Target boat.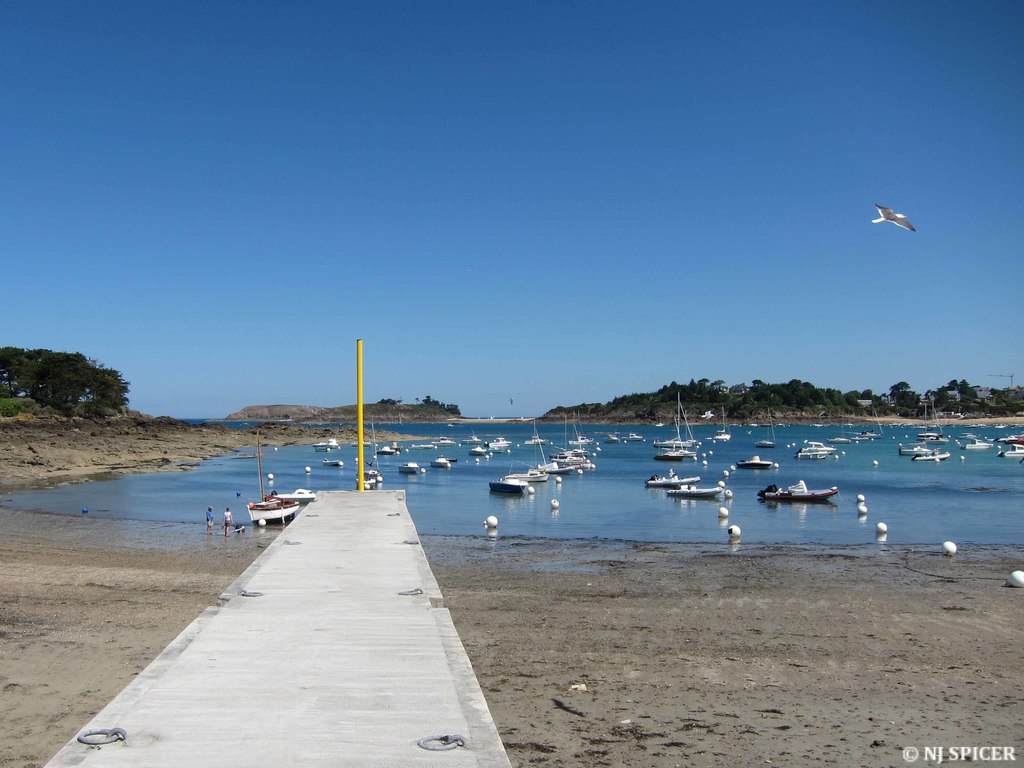
Target region: (left=345, top=438, right=371, bottom=452).
